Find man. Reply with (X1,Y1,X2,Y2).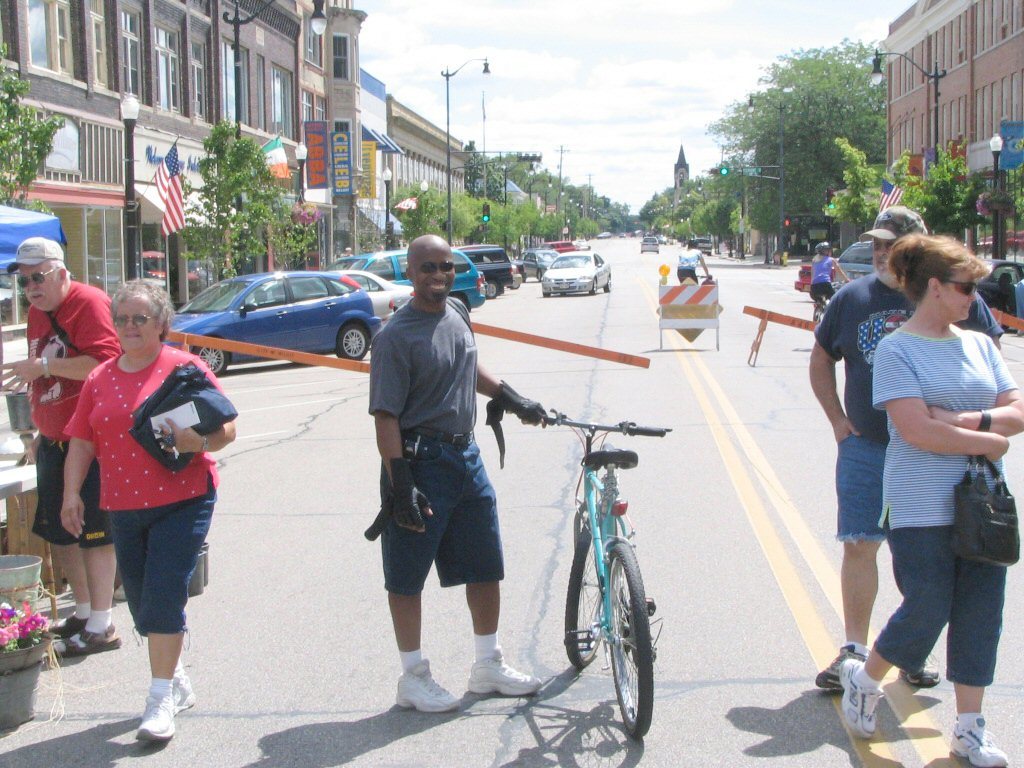
(811,206,1001,692).
